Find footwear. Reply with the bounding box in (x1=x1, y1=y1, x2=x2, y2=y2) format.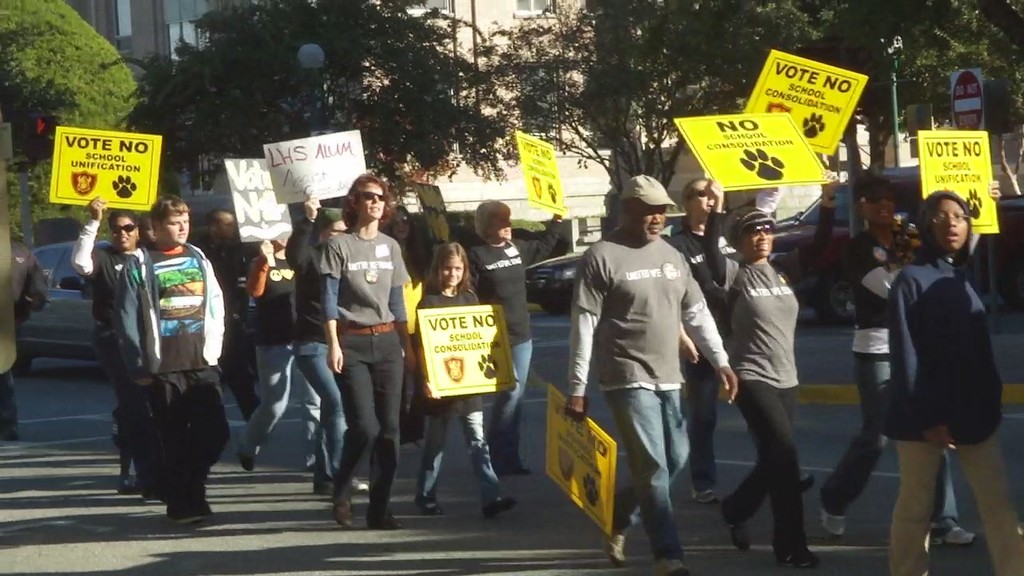
(x1=606, y1=528, x2=625, y2=568).
